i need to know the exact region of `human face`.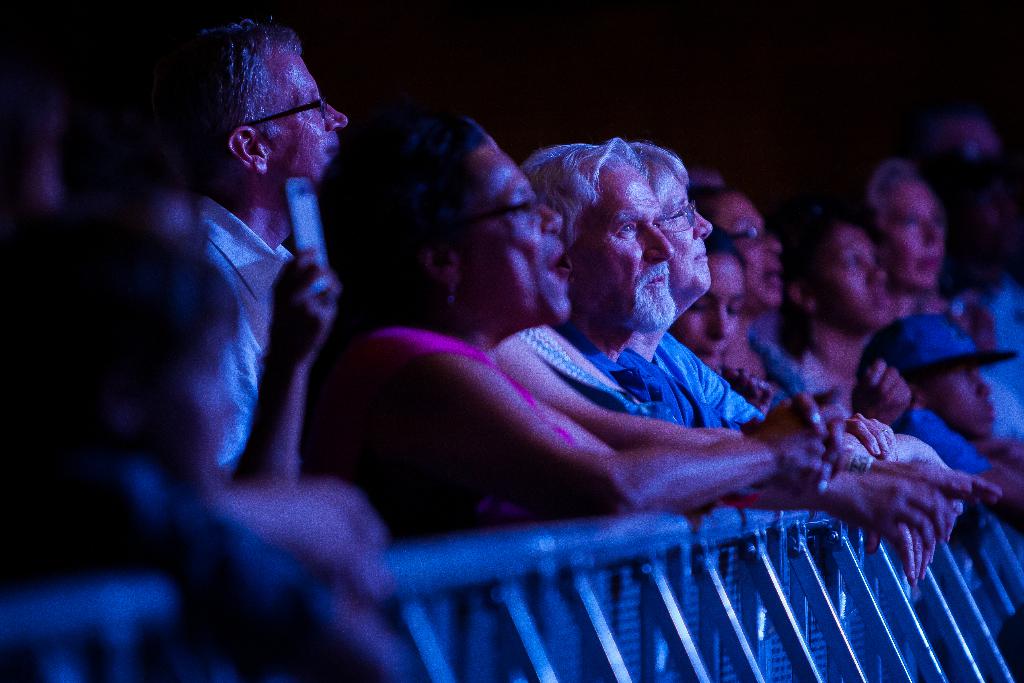
Region: 573, 165, 675, 331.
